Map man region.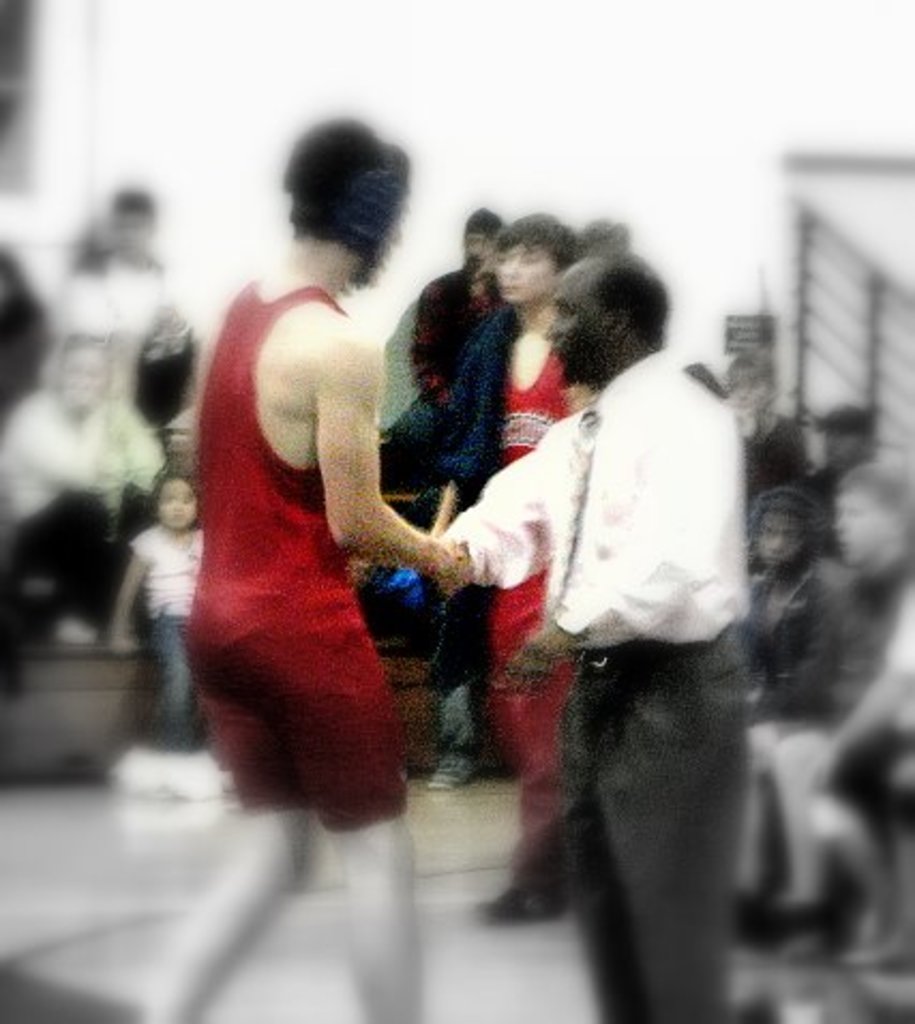
Mapped to rect(137, 114, 463, 1022).
